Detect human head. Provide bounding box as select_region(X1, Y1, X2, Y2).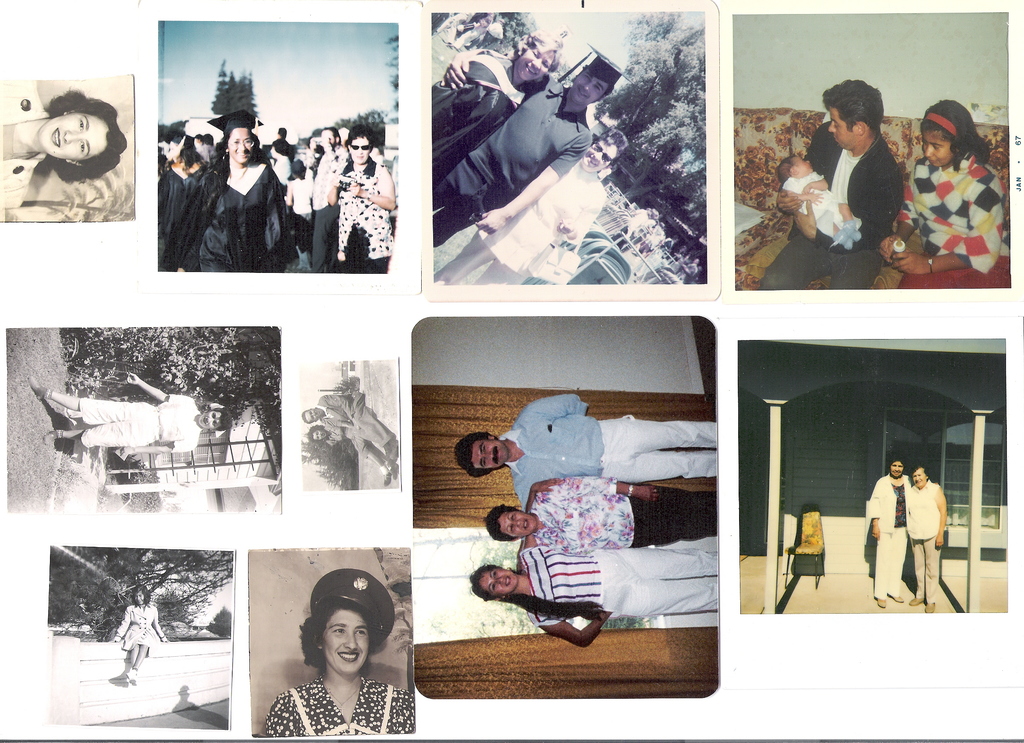
select_region(581, 127, 630, 172).
